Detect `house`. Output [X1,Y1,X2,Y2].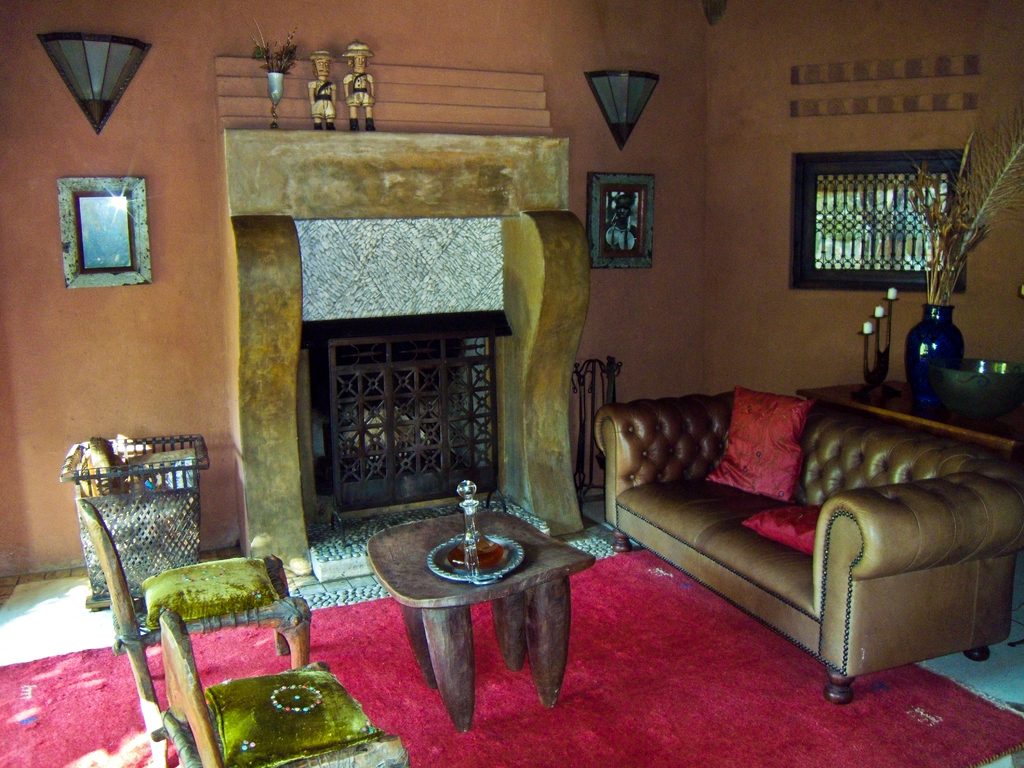
[0,0,1023,735].
